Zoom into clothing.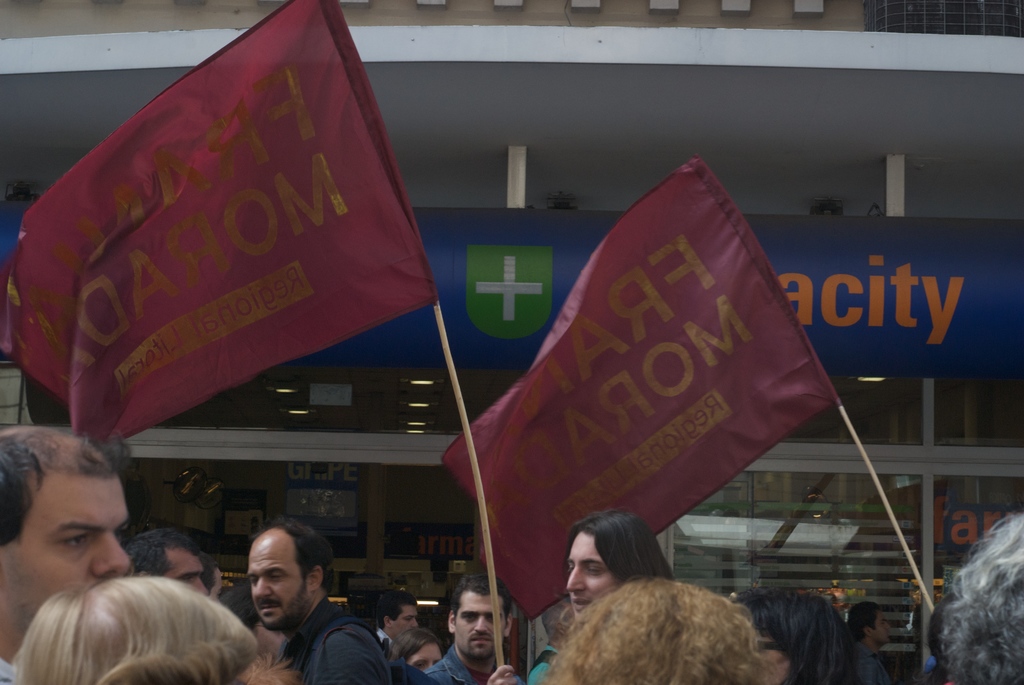
Zoom target: <region>378, 629, 394, 652</region>.
